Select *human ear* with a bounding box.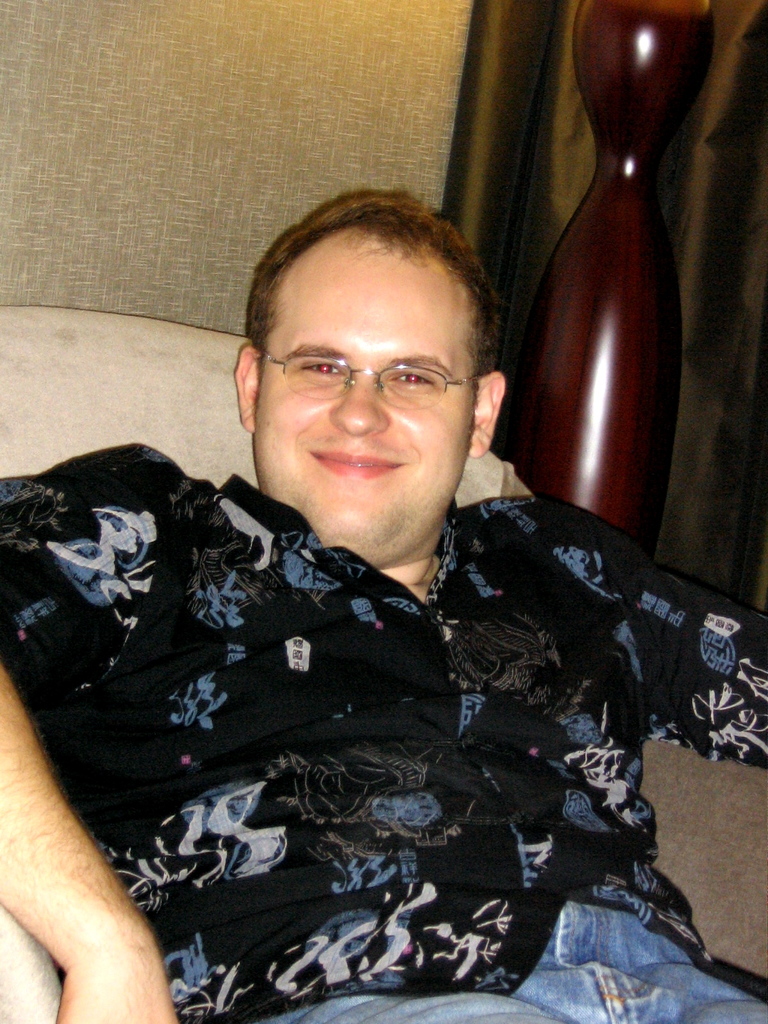
(468, 374, 505, 456).
